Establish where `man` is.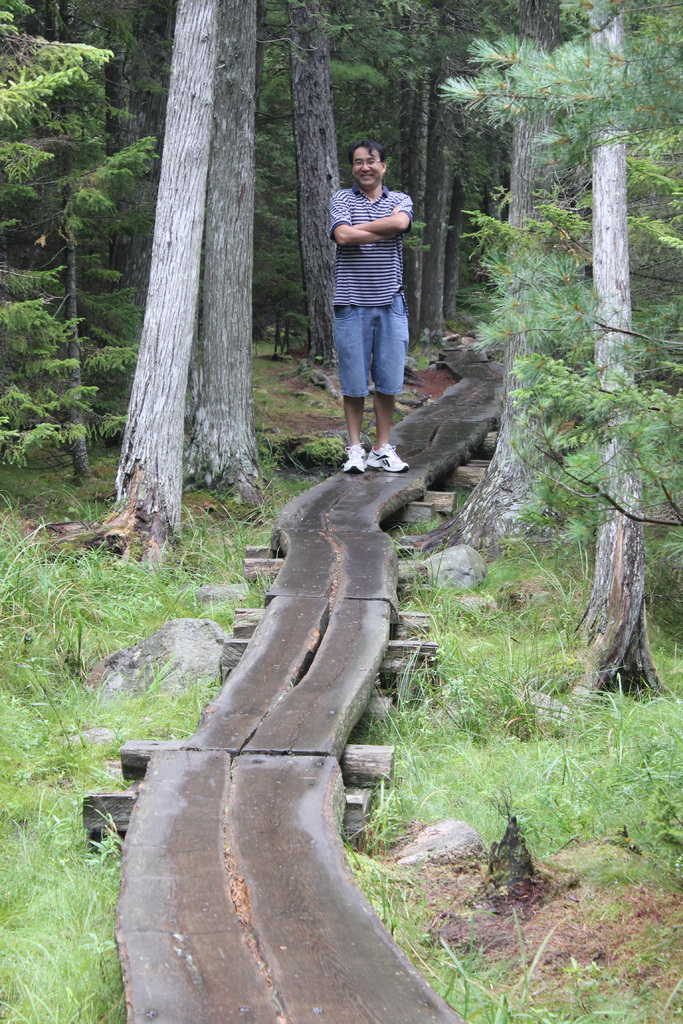
Established at pyautogui.locateOnScreen(324, 136, 422, 479).
